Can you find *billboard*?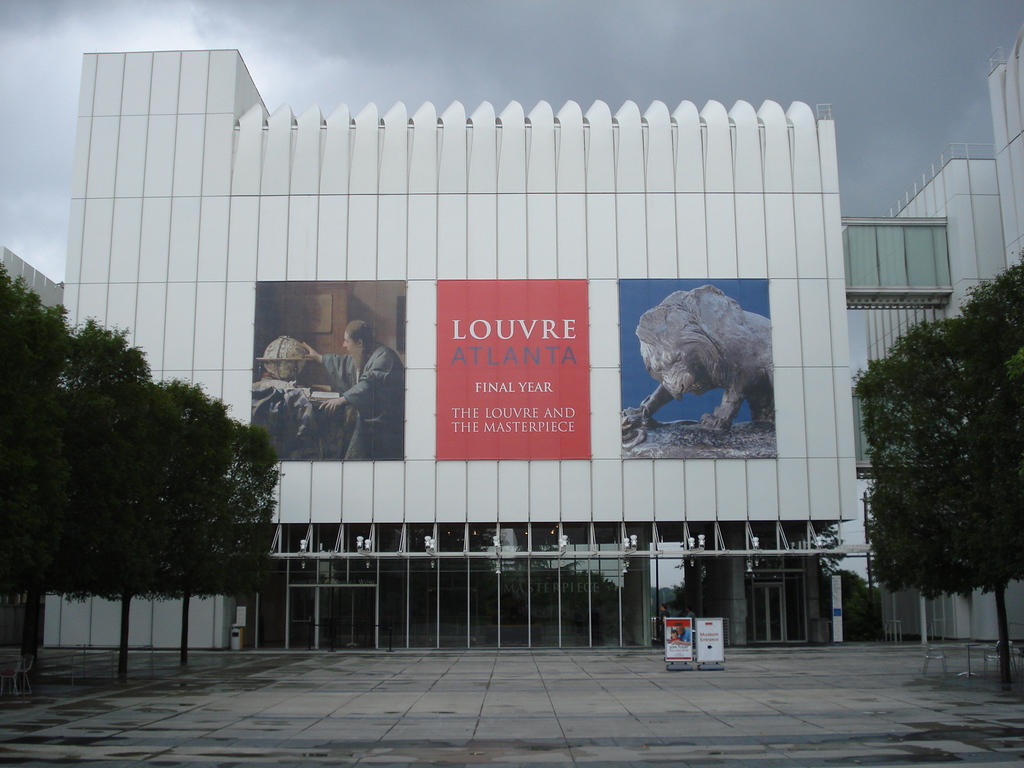
Yes, bounding box: 659/616/696/655.
